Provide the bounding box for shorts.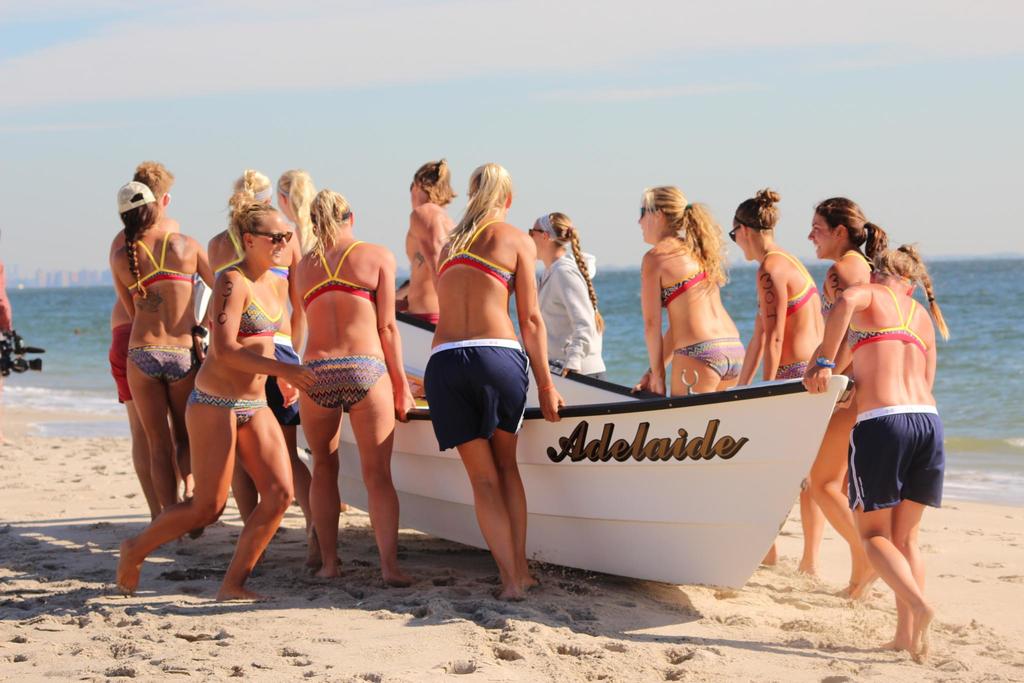
Rect(425, 341, 534, 457).
